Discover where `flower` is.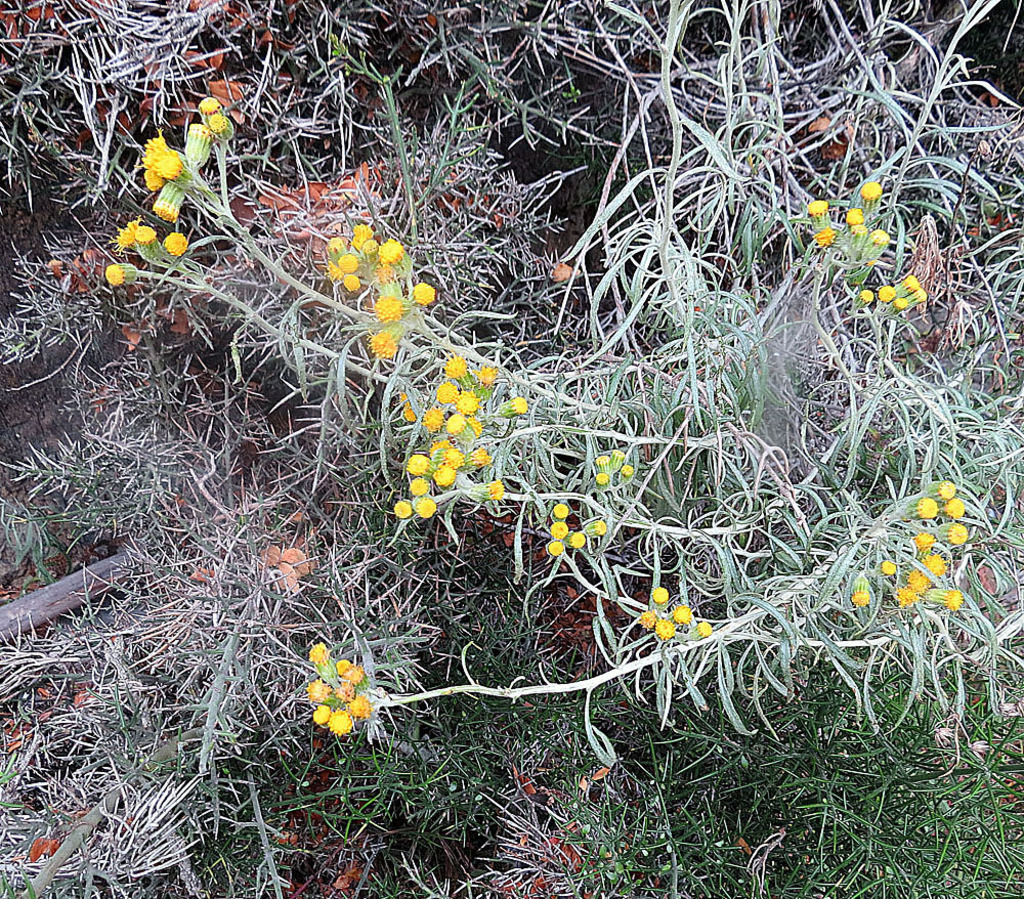
Discovered at (673, 604, 699, 625).
